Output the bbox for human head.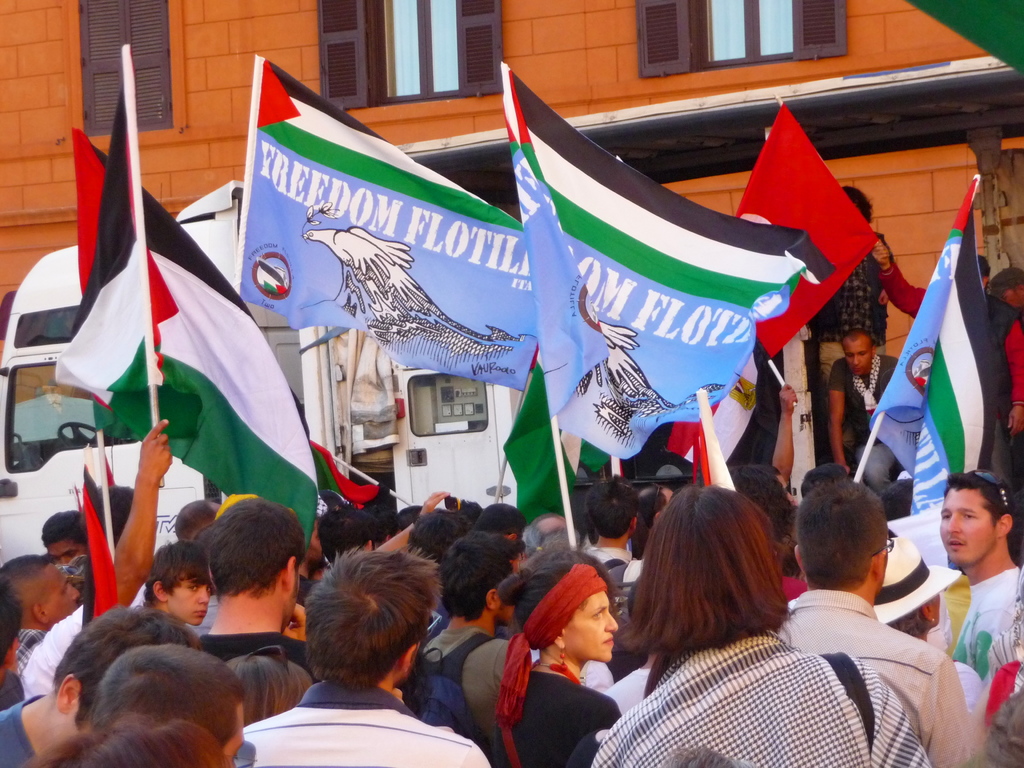
869, 535, 964, 643.
